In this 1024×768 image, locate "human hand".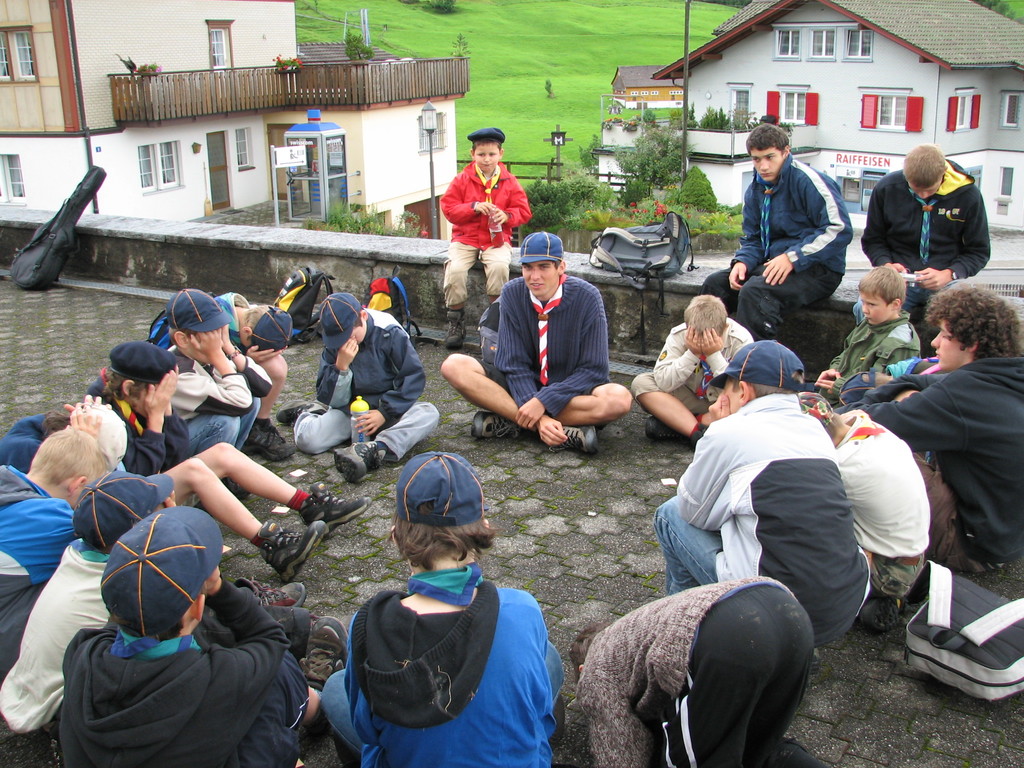
Bounding box: Rect(809, 373, 844, 399).
